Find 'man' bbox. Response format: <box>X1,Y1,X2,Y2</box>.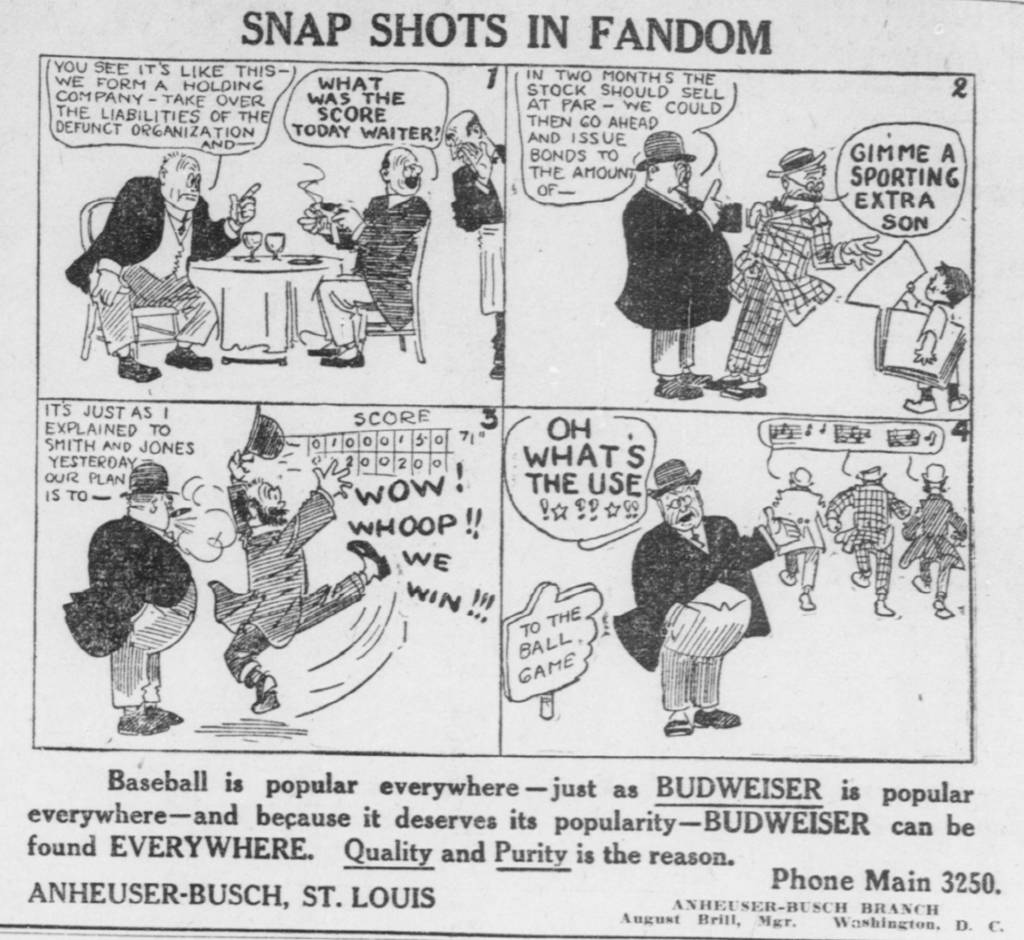
<box>444,109,504,380</box>.
